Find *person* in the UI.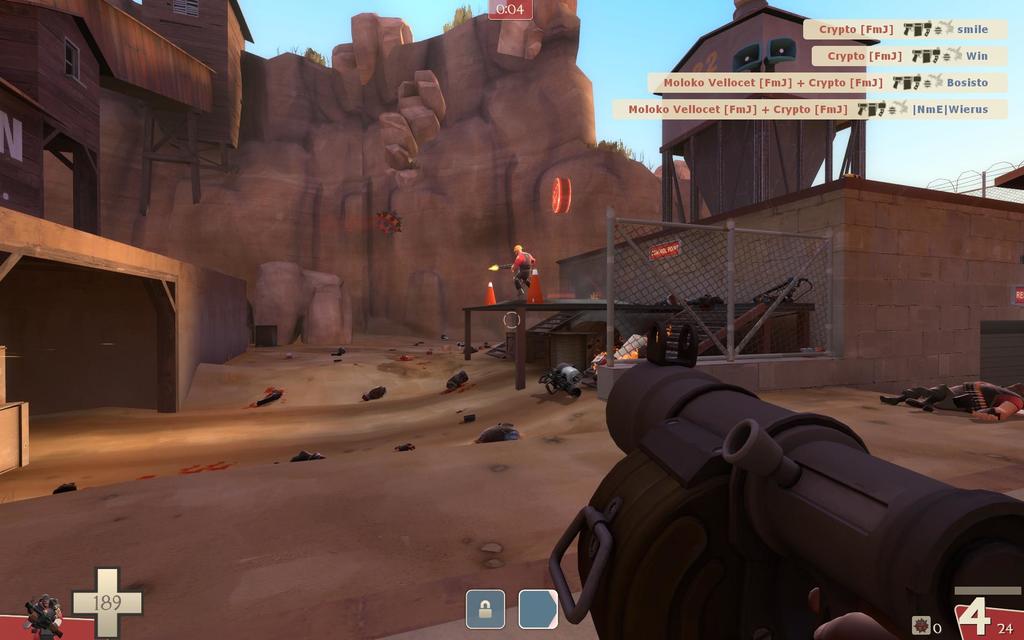
UI element at x1=510 y1=241 x2=541 y2=298.
